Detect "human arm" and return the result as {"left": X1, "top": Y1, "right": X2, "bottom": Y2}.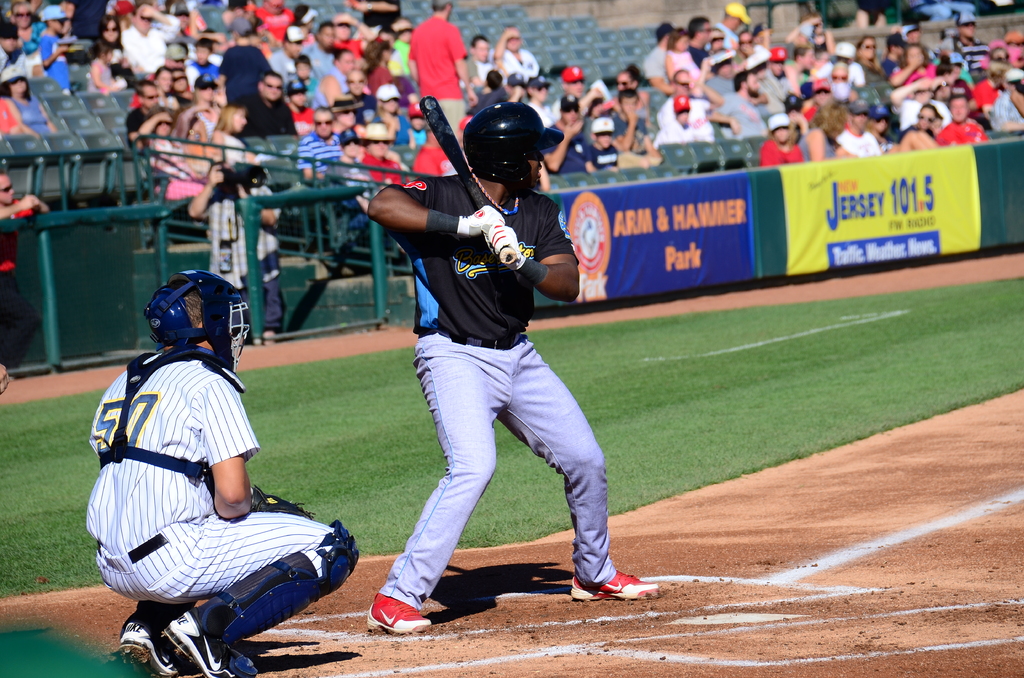
{"left": 540, "top": 117, "right": 584, "bottom": 170}.
